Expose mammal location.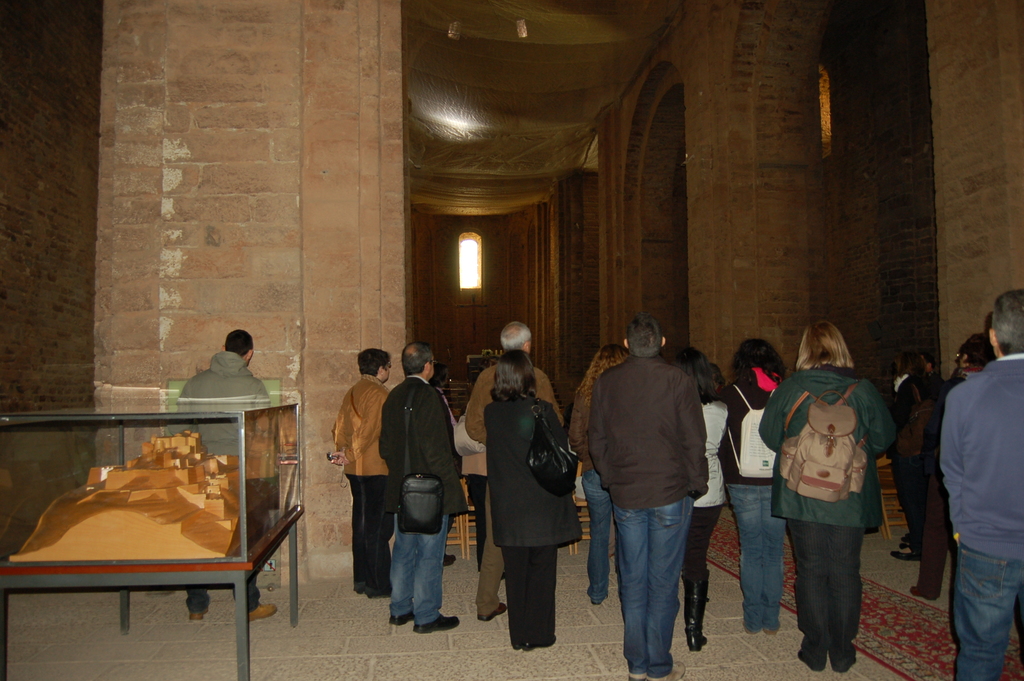
Exposed at box=[463, 319, 564, 619].
